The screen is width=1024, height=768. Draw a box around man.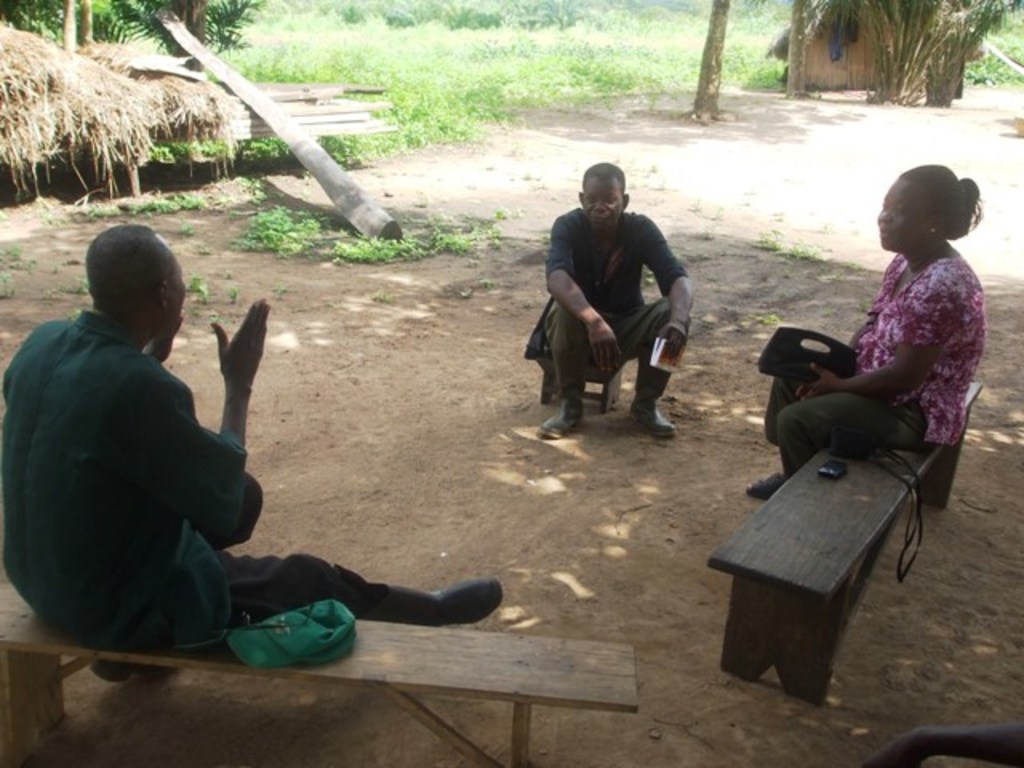
bbox=(0, 222, 494, 677).
